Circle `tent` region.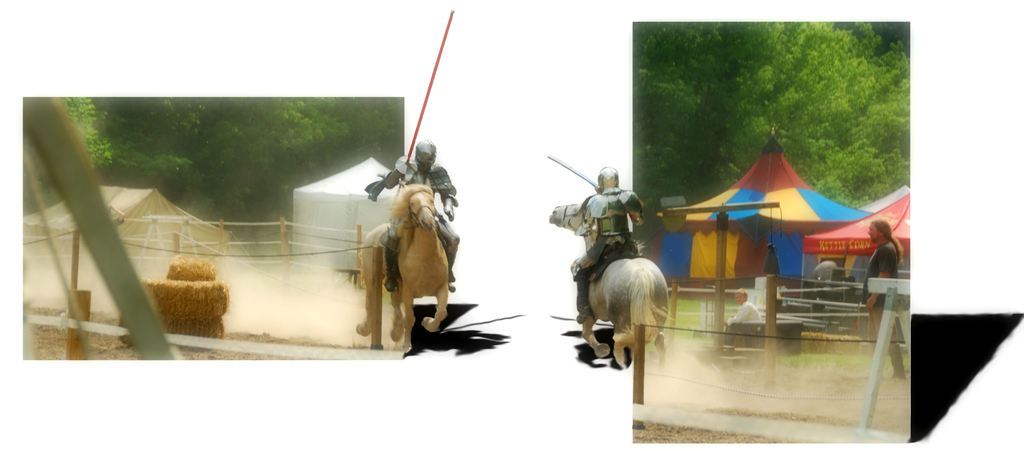
Region: left=149, top=129, right=776, bottom=278.
